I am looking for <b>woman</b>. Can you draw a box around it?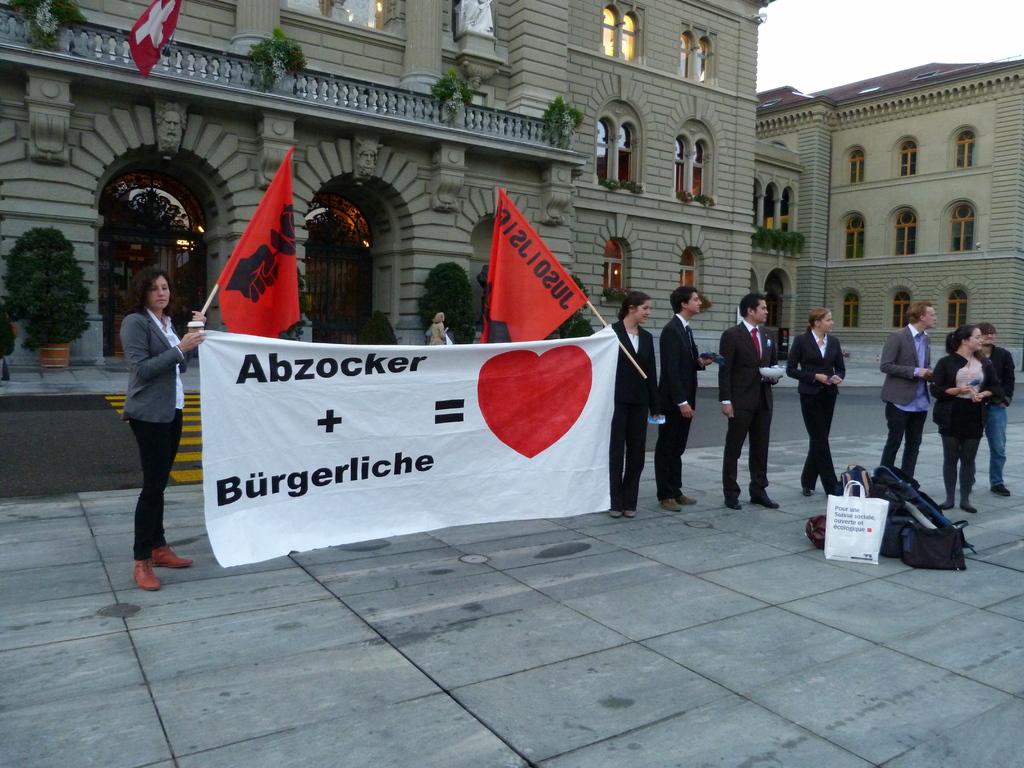
Sure, the bounding box is {"x1": 106, "y1": 260, "x2": 186, "y2": 589}.
